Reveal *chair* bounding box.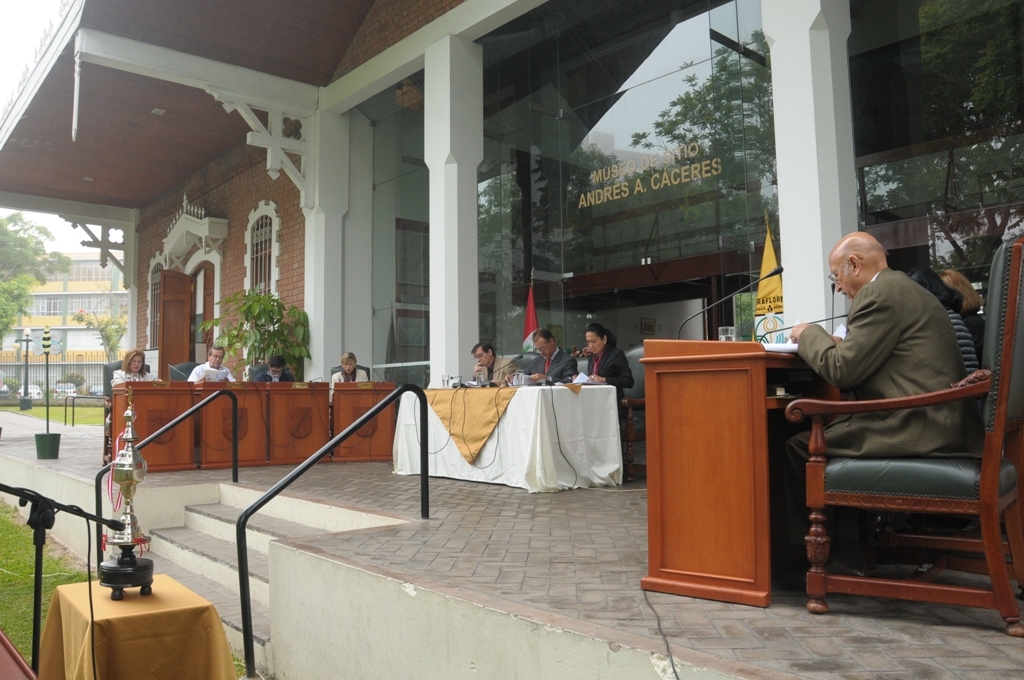
Revealed: [165,360,201,381].
